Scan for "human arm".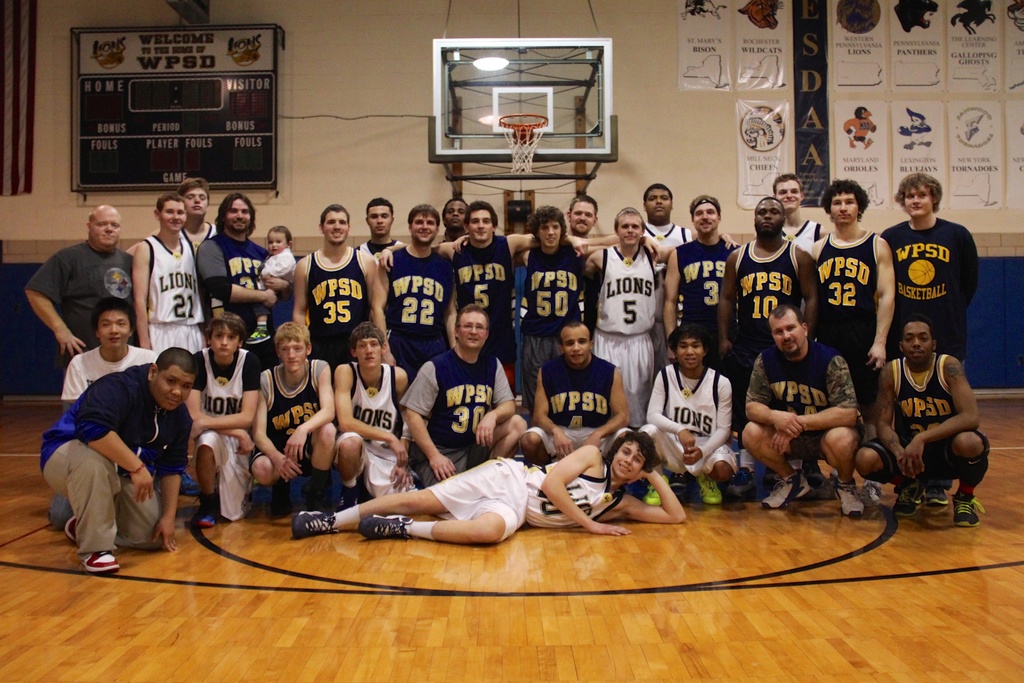
Scan result: bbox(653, 231, 740, 265).
